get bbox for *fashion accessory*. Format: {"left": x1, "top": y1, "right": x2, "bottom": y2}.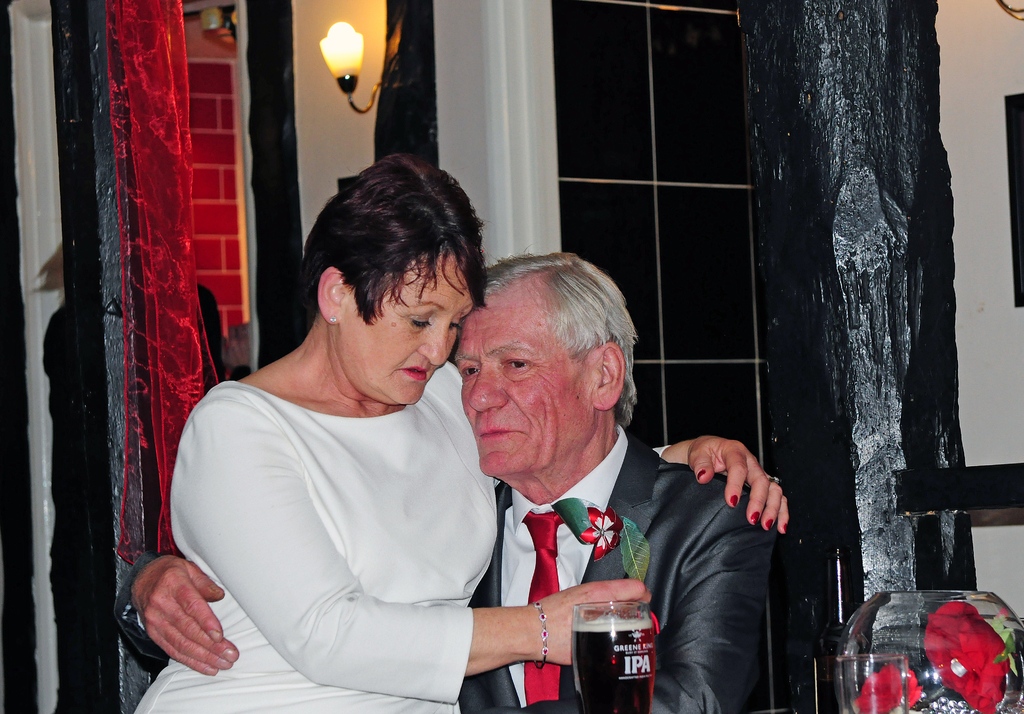
{"left": 330, "top": 318, "right": 337, "bottom": 328}.
